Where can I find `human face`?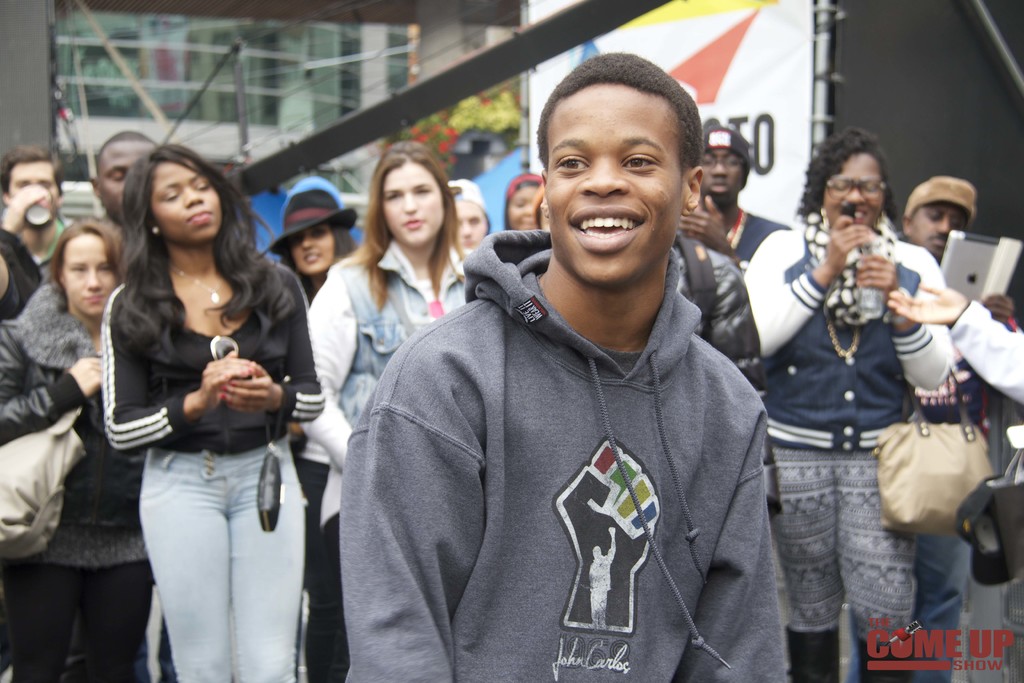
You can find it at <region>456, 201, 488, 247</region>.
